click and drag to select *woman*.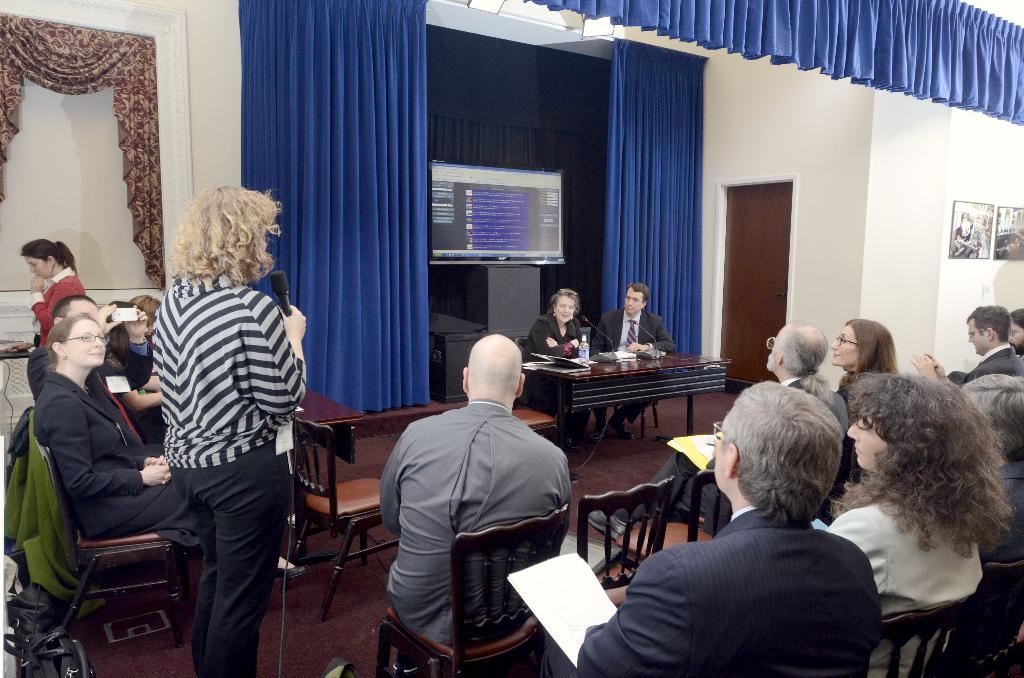
Selection: region(524, 288, 593, 437).
